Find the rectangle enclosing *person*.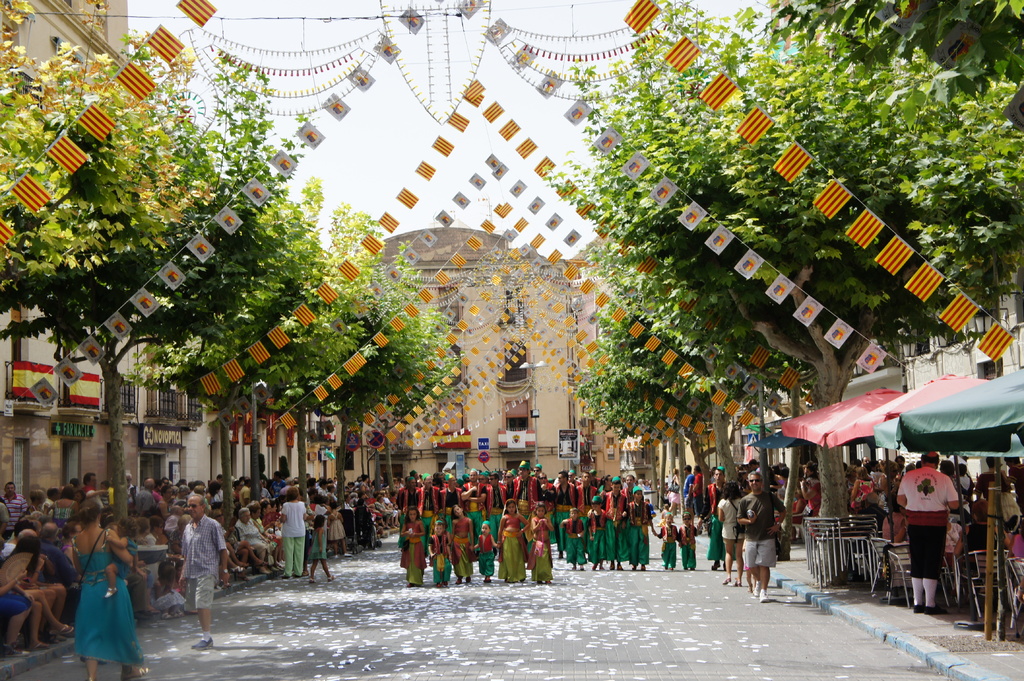
region(394, 454, 650, 577).
